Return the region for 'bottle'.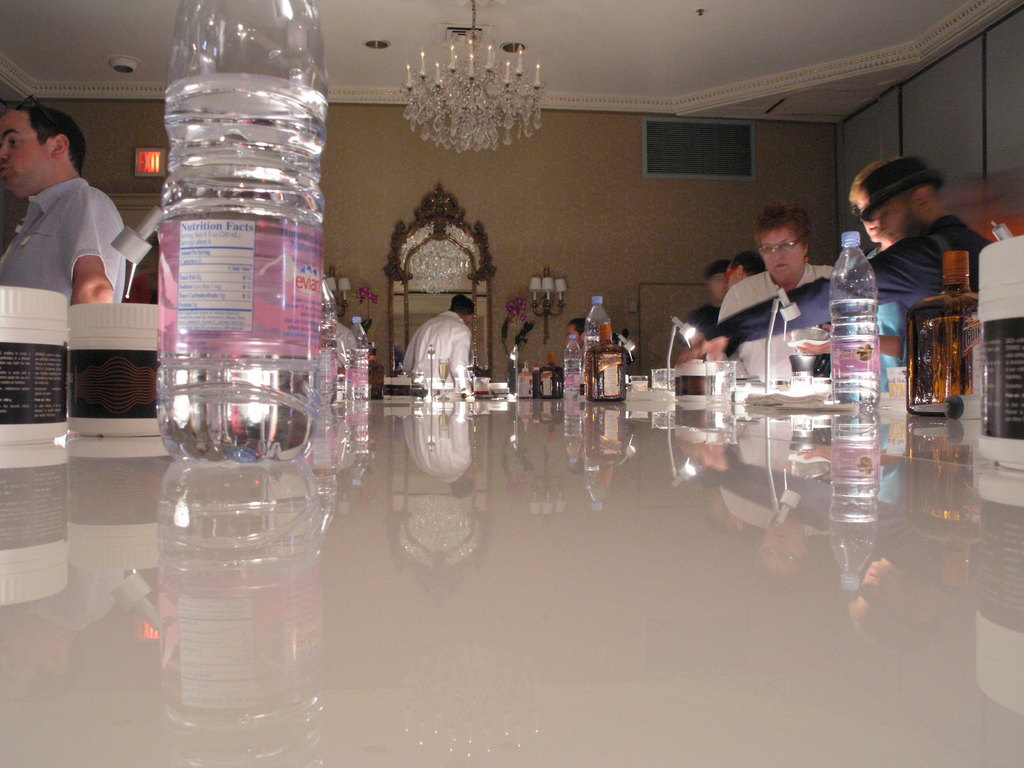
[left=344, top=317, right=370, bottom=404].
